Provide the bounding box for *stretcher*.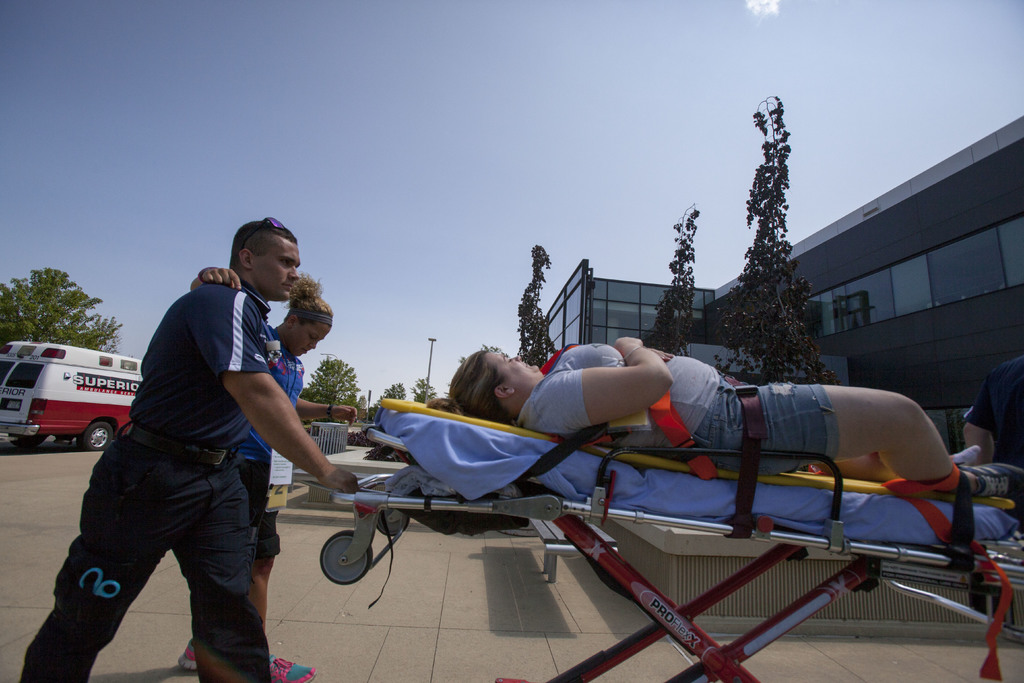
(left=315, top=335, right=1023, bottom=682).
